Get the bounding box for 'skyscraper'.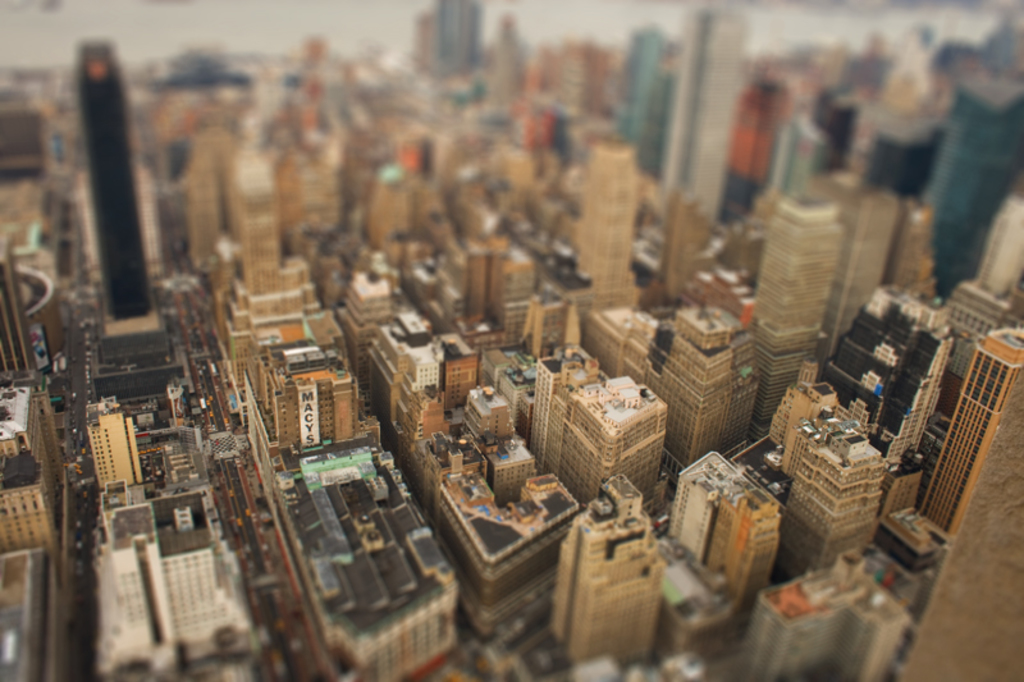
(658, 0, 760, 225).
